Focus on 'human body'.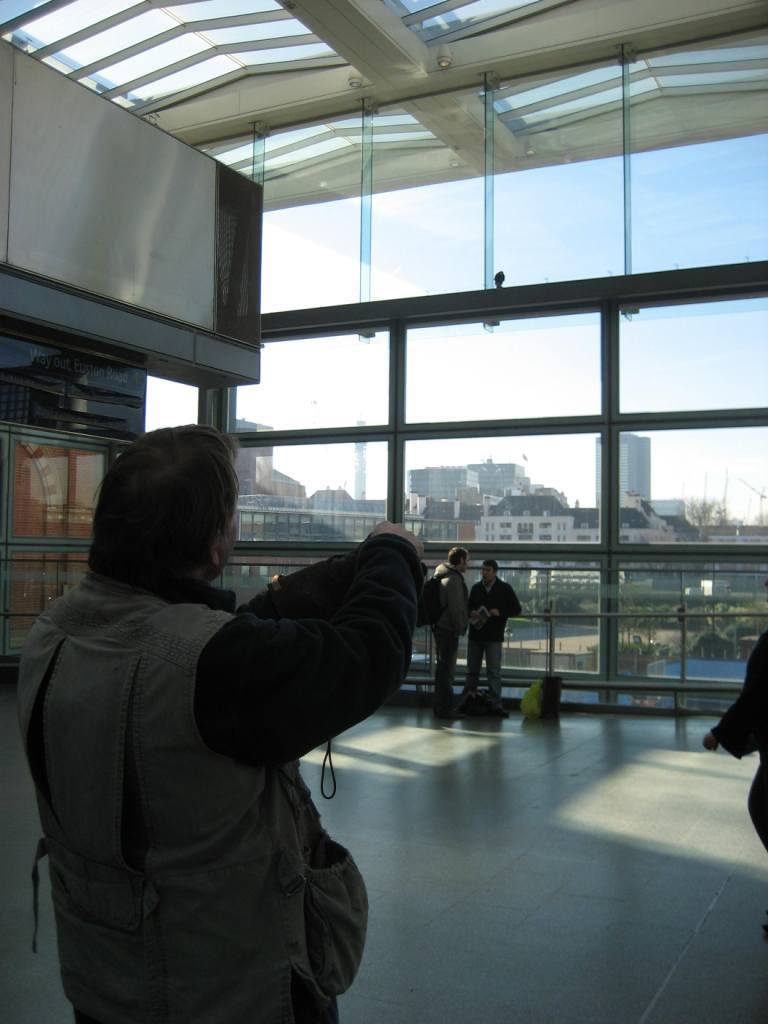
Focused at [x1=415, y1=540, x2=479, y2=714].
